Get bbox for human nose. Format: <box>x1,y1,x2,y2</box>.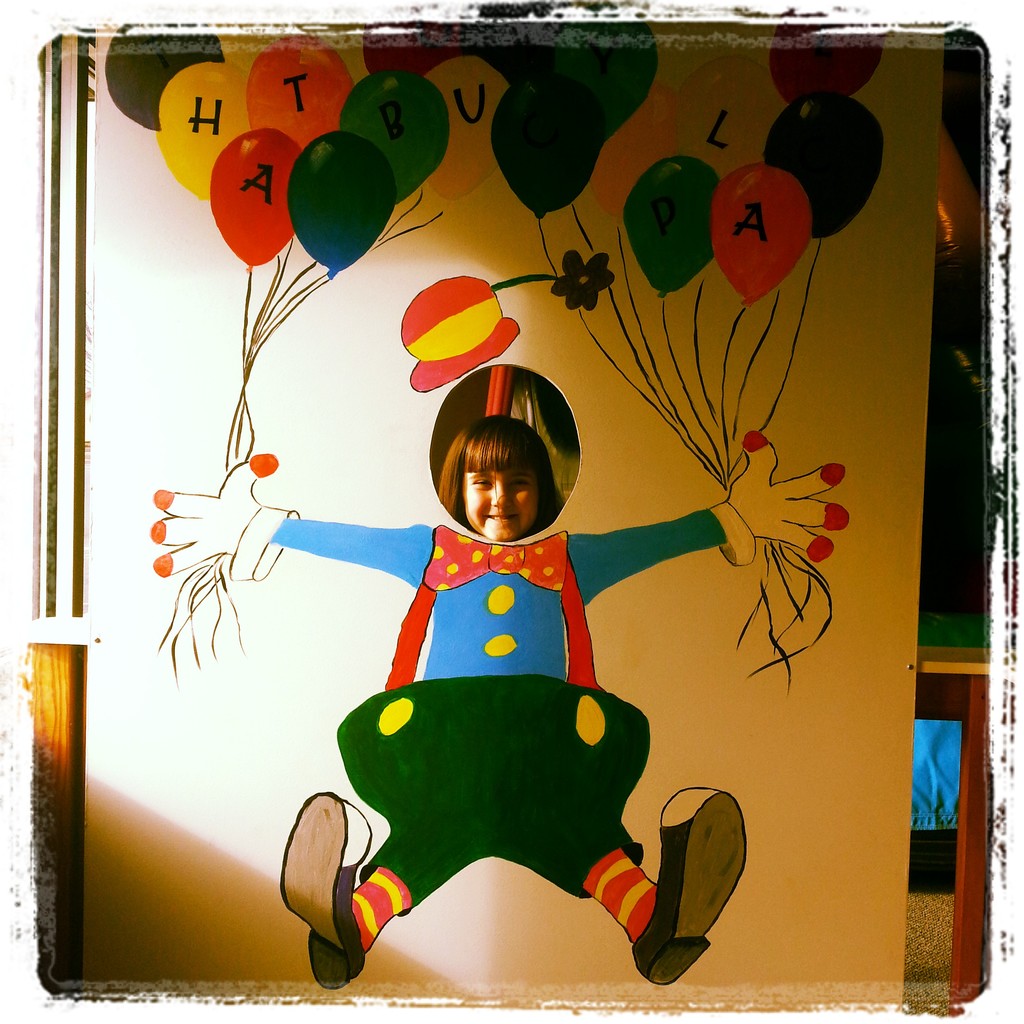
<box>490,475,514,509</box>.
